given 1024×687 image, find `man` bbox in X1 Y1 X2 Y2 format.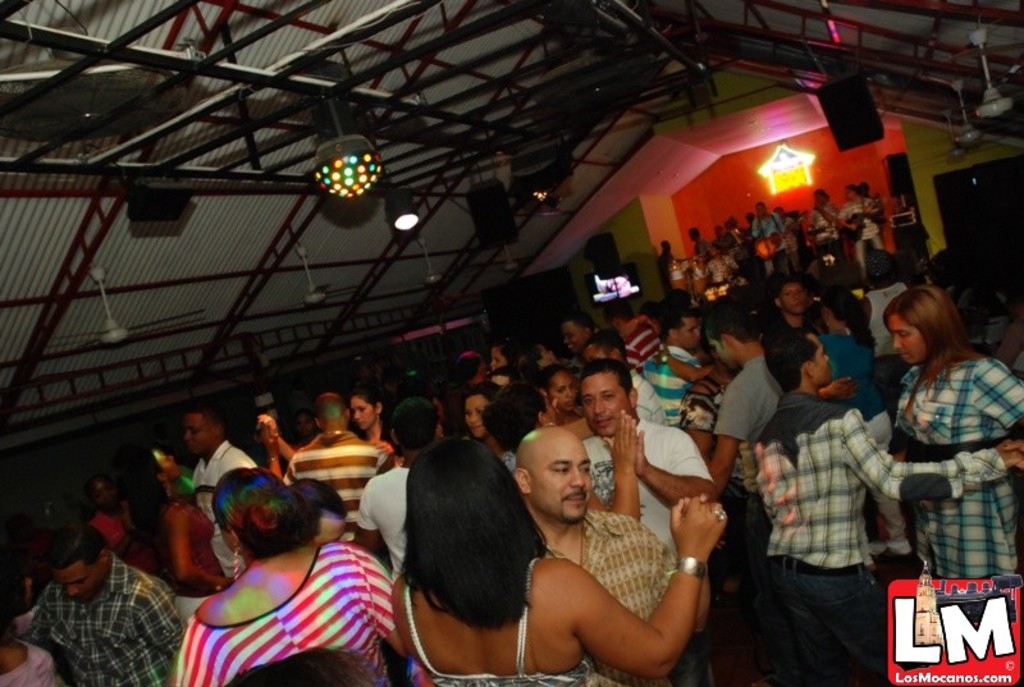
584 330 664 421.
